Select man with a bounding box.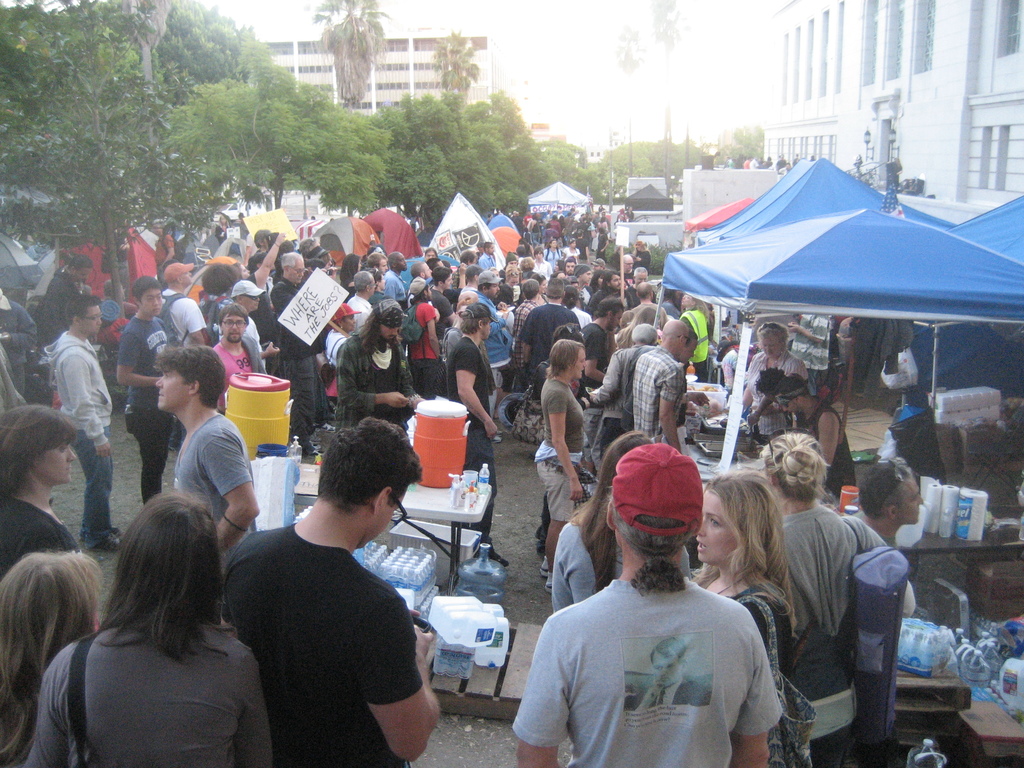
222 283 287 366.
